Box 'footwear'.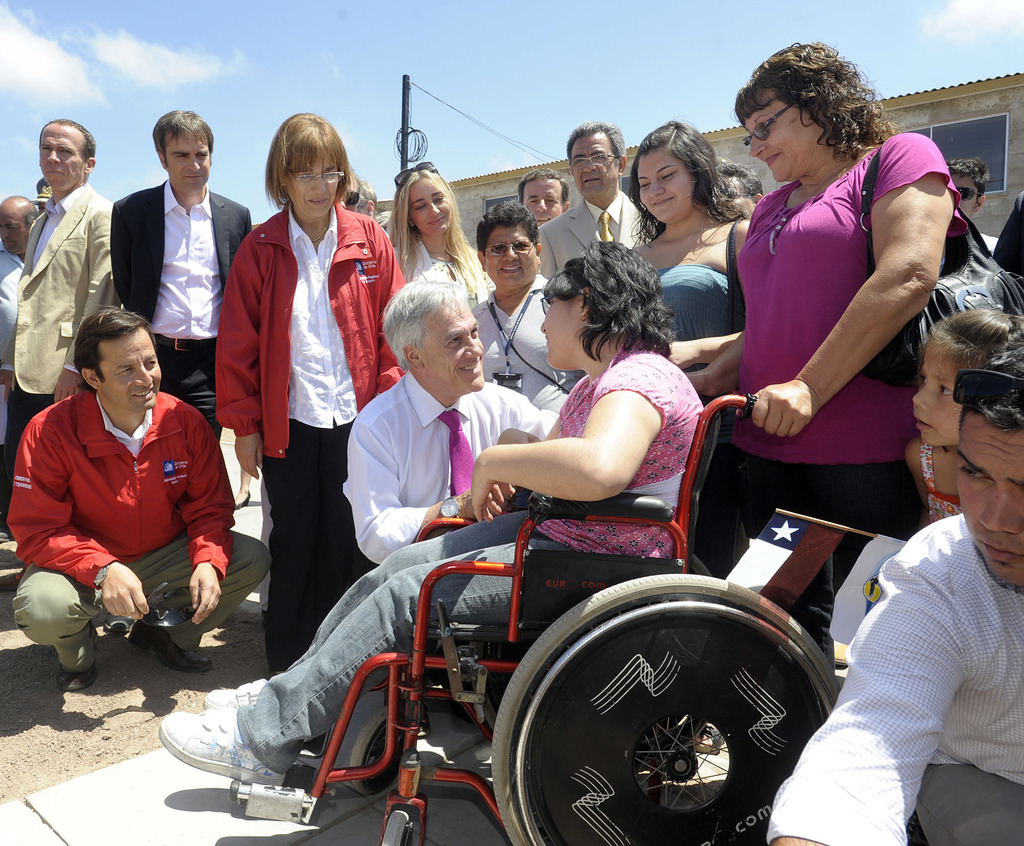
select_region(160, 710, 284, 788).
